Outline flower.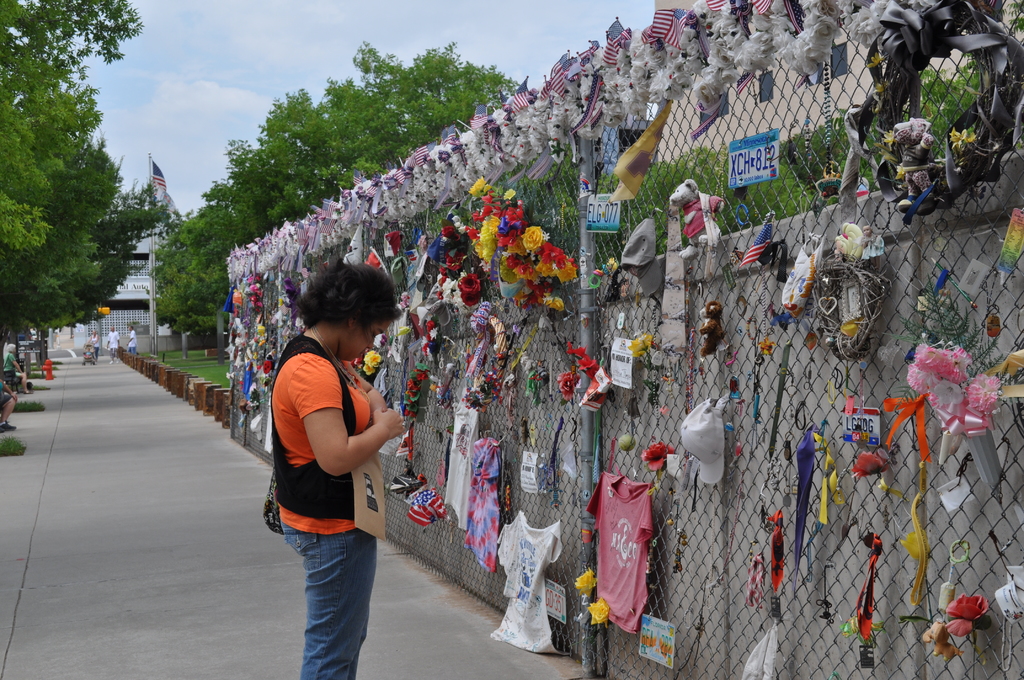
Outline: bbox=(949, 126, 973, 155).
